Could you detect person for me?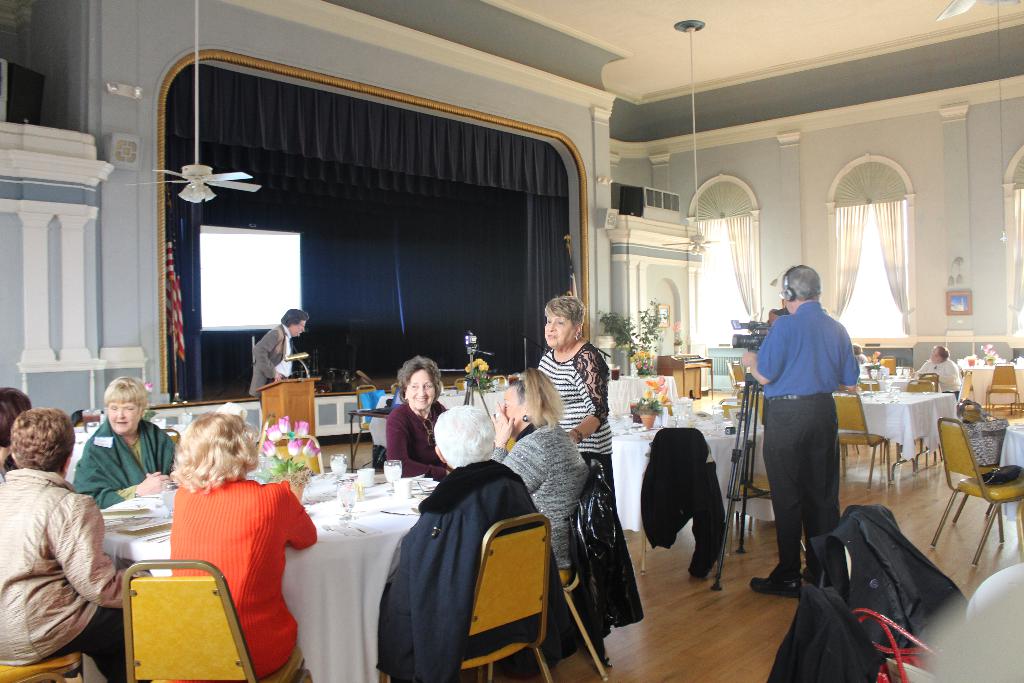
Detection result: crop(168, 410, 316, 682).
